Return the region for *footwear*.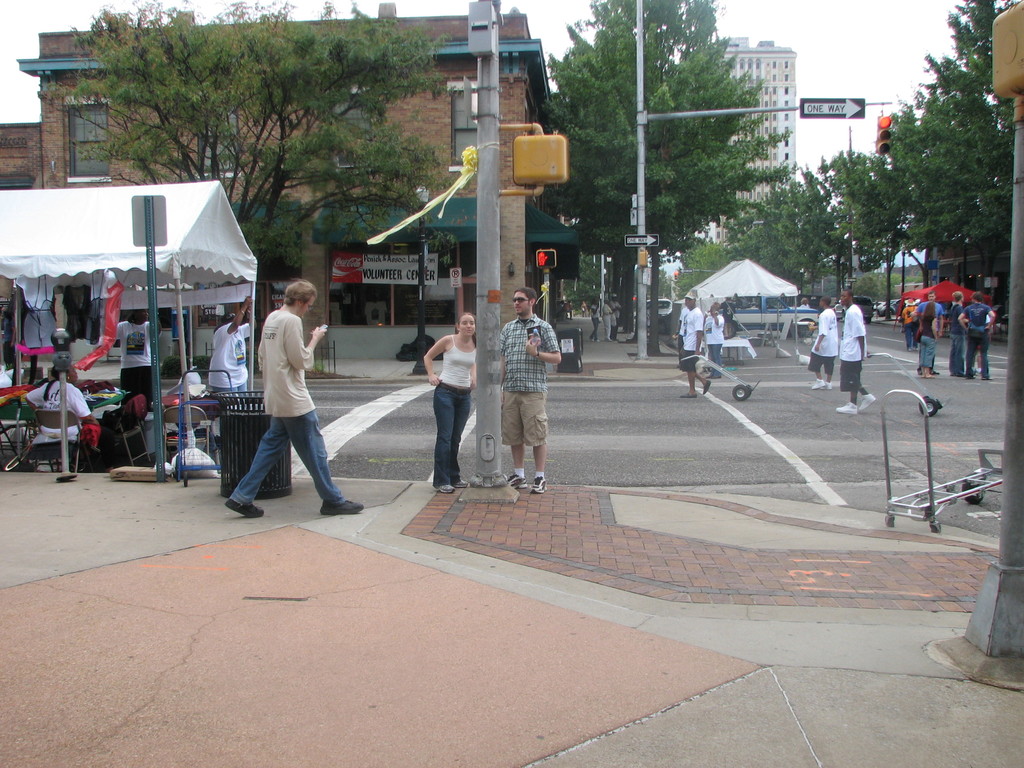
<box>432,482,456,493</box>.
